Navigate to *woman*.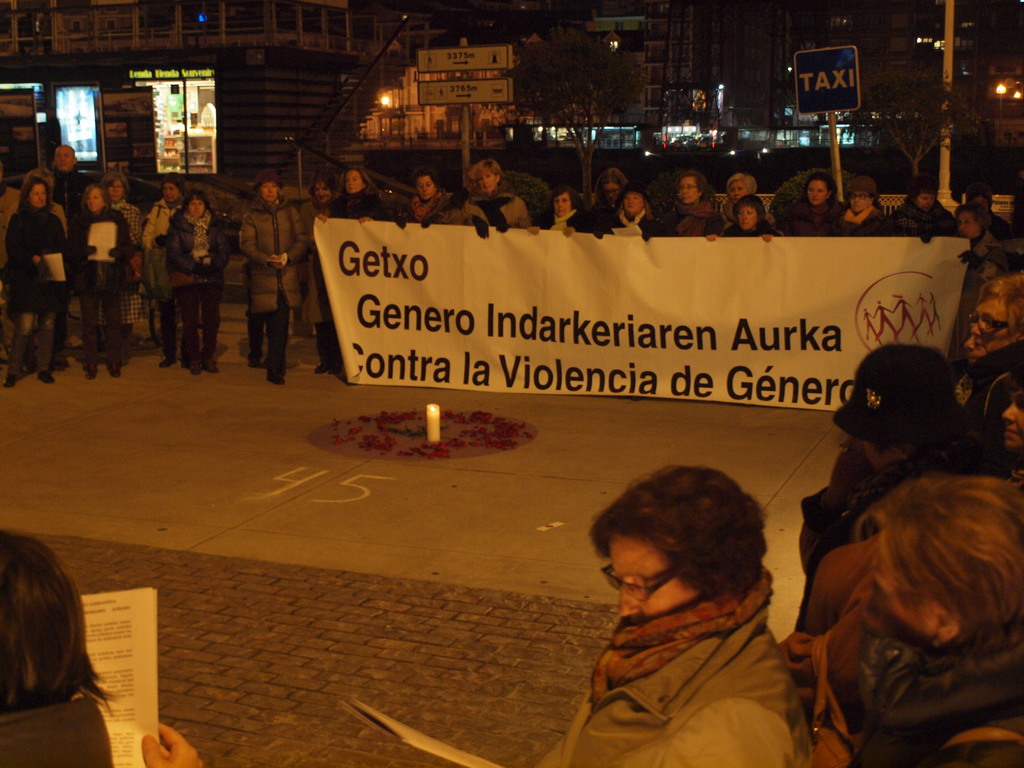
Navigation target: locate(956, 279, 1016, 364).
